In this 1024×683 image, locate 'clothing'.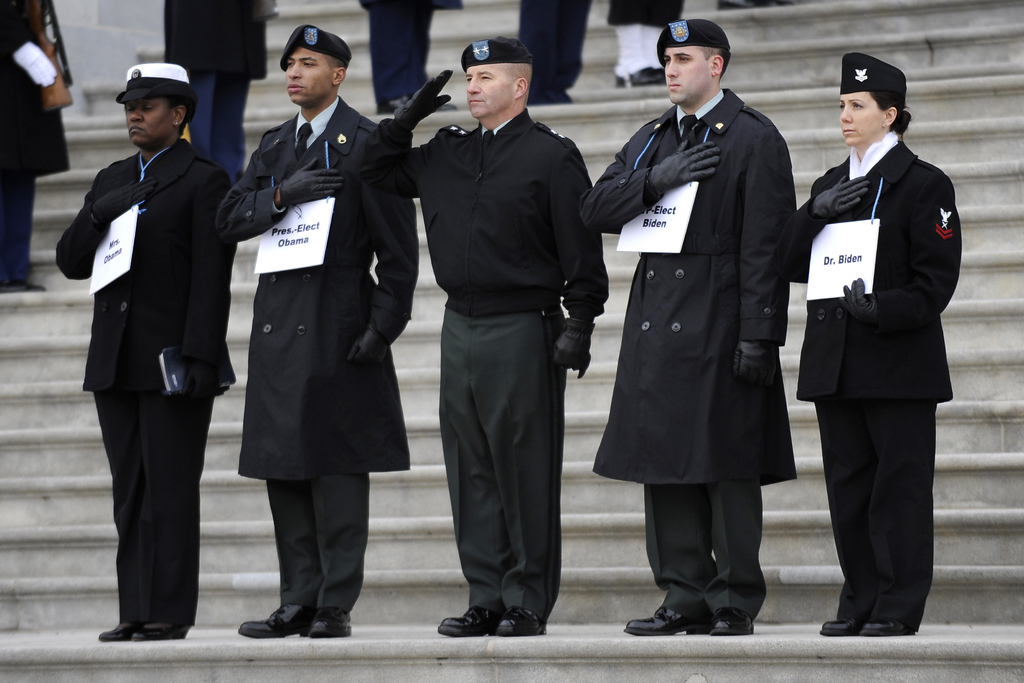
Bounding box: locate(358, 0, 464, 108).
